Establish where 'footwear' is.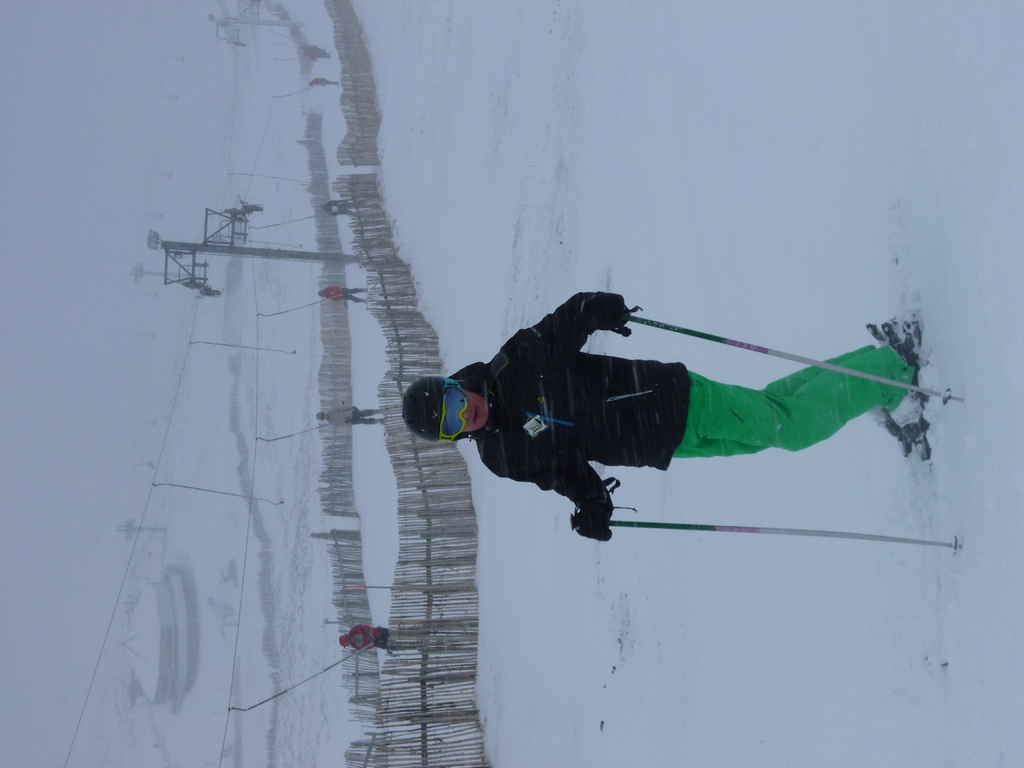
Established at x1=887 y1=367 x2=929 y2=462.
